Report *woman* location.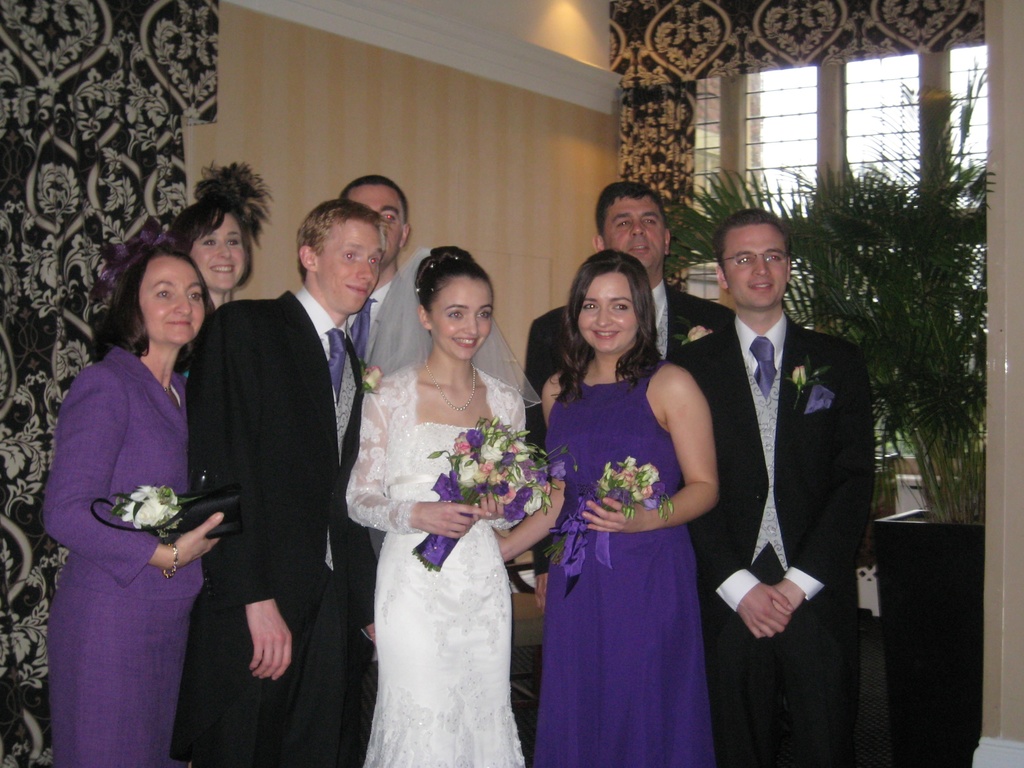
Report: <bbox>44, 240, 223, 767</bbox>.
